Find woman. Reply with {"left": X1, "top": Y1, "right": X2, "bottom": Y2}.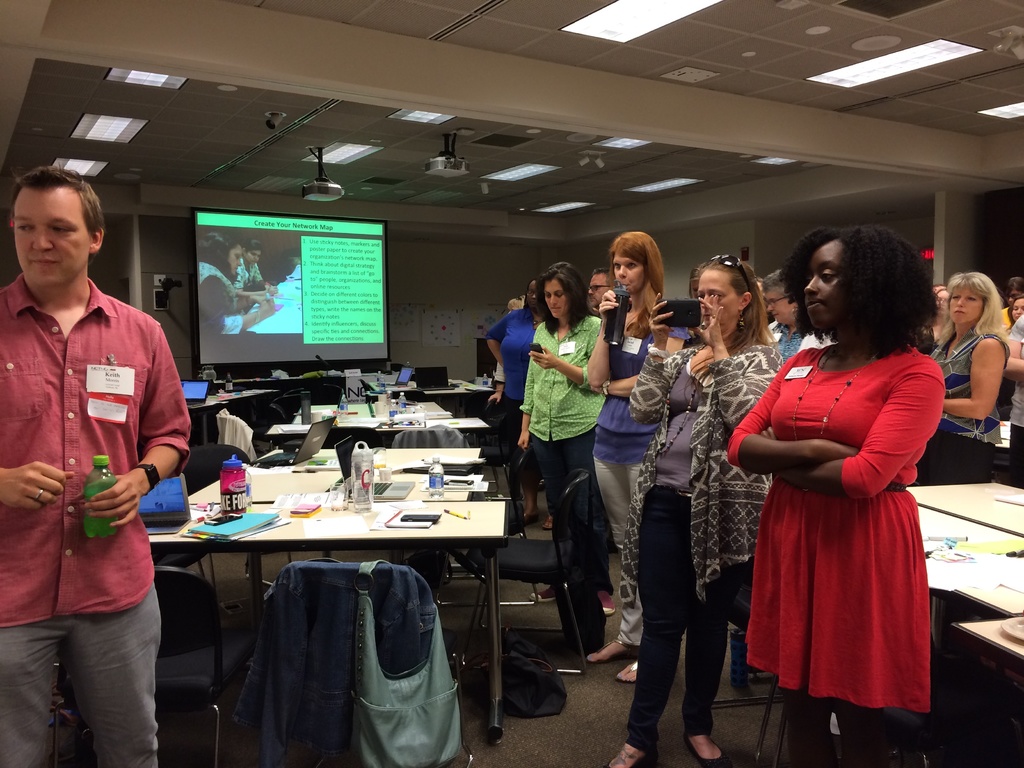
{"left": 762, "top": 274, "right": 804, "bottom": 365}.
